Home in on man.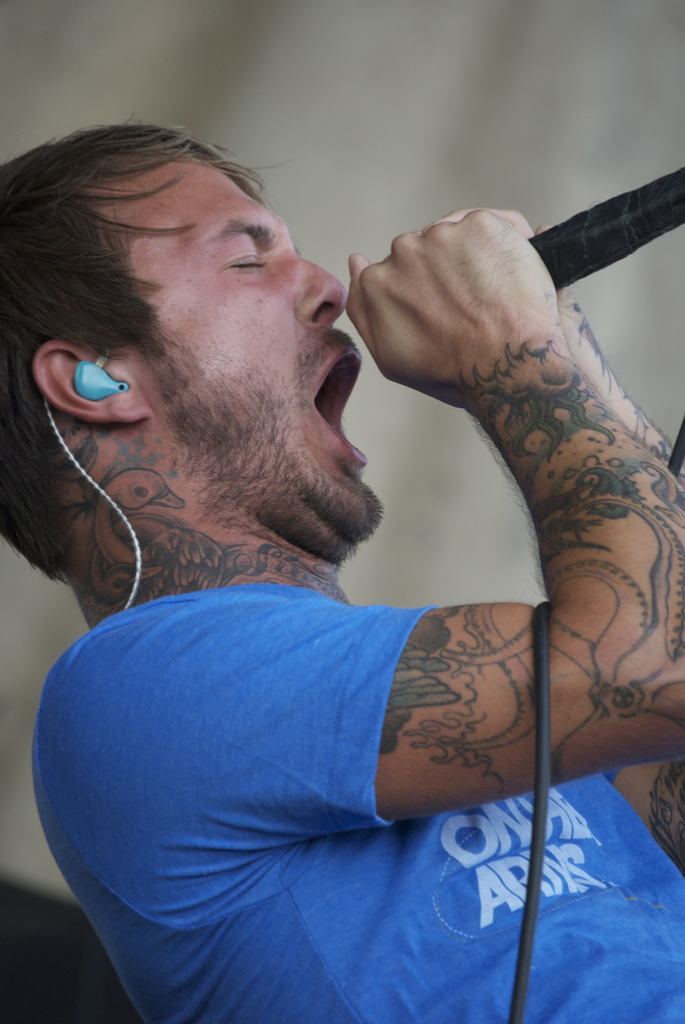
Homed in at locate(6, 140, 666, 1019).
